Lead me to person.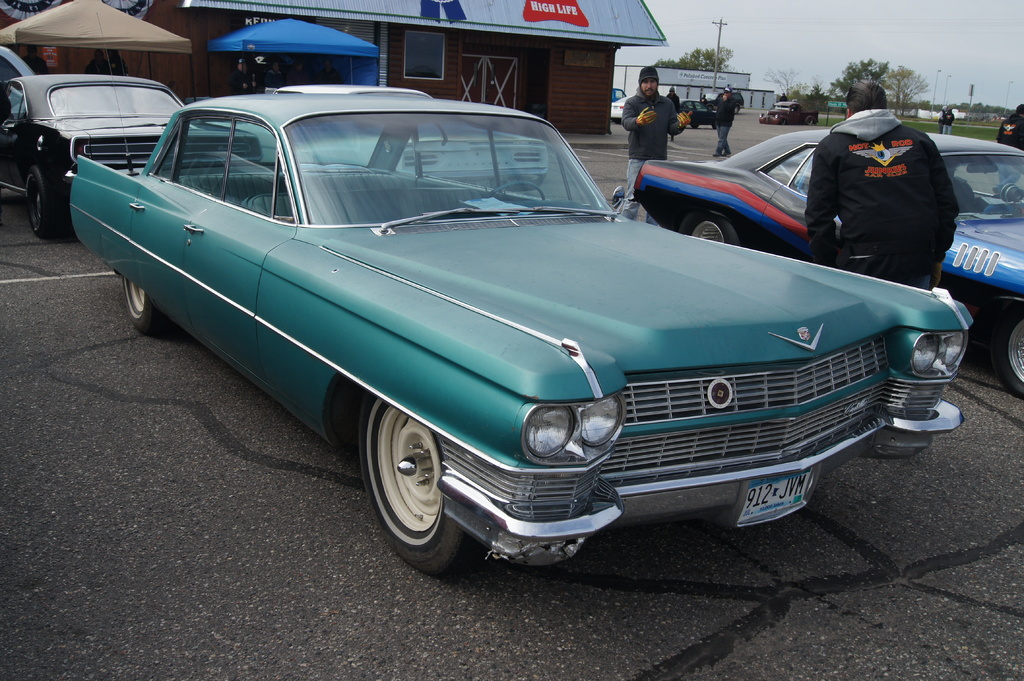
Lead to x1=84 y1=49 x2=127 y2=75.
